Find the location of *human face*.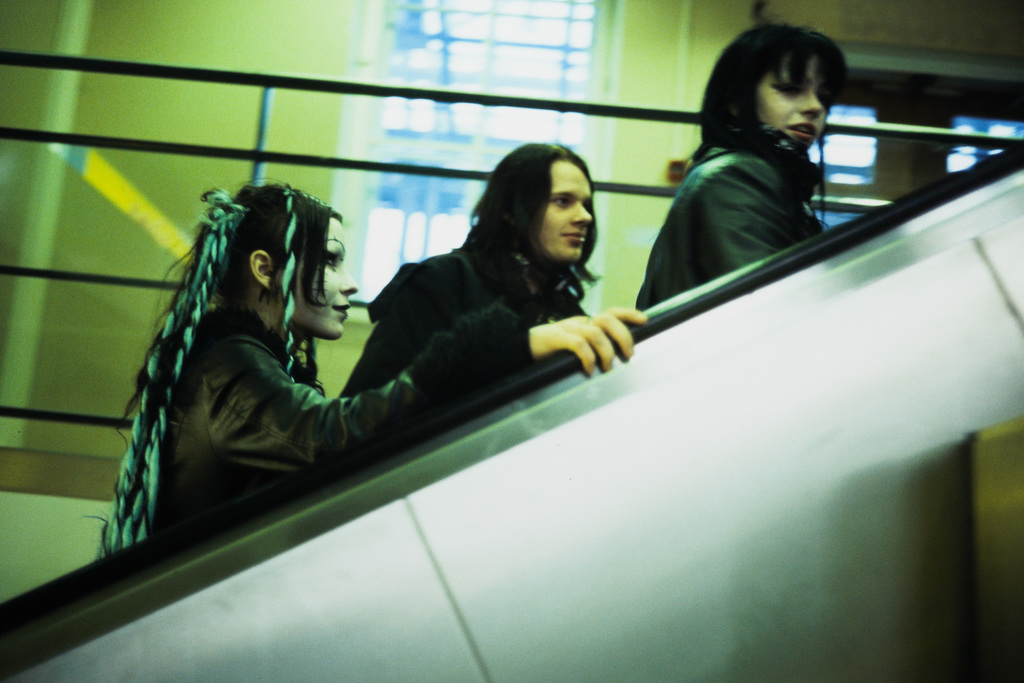
Location: <bbox>284, 217, 356, 338</bbox>.
